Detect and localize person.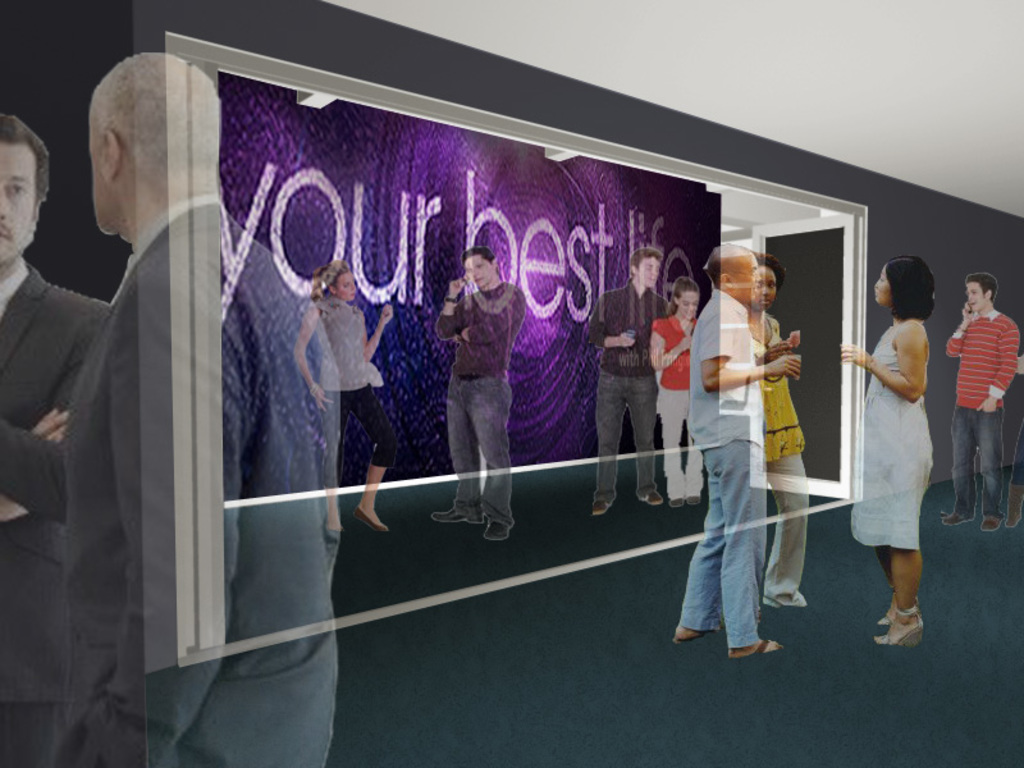
Localized at left=436, top=198, right=517, bottom=552.
